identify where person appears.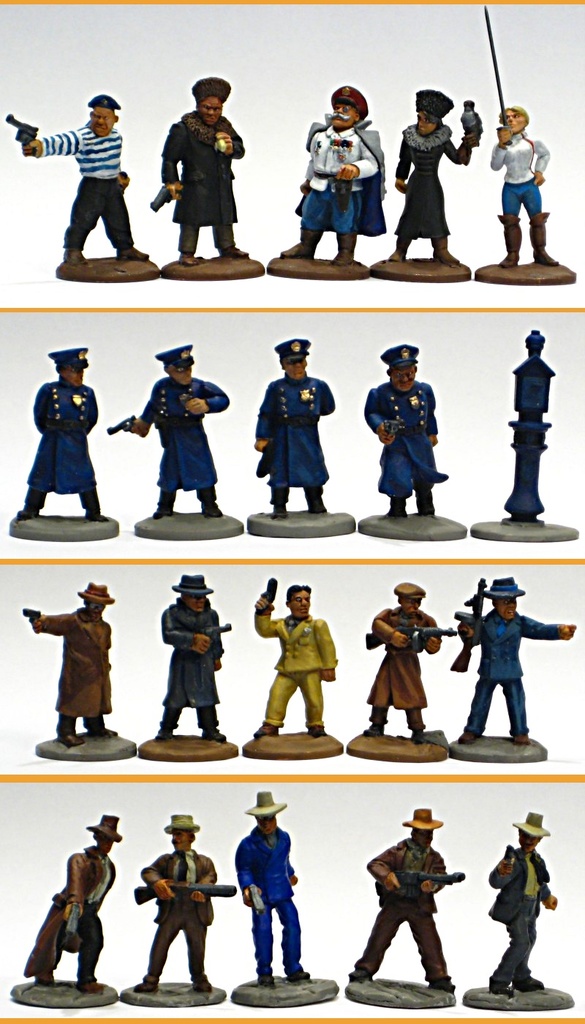
Appears at (left=283, top=82, right=385, bottom=259).
